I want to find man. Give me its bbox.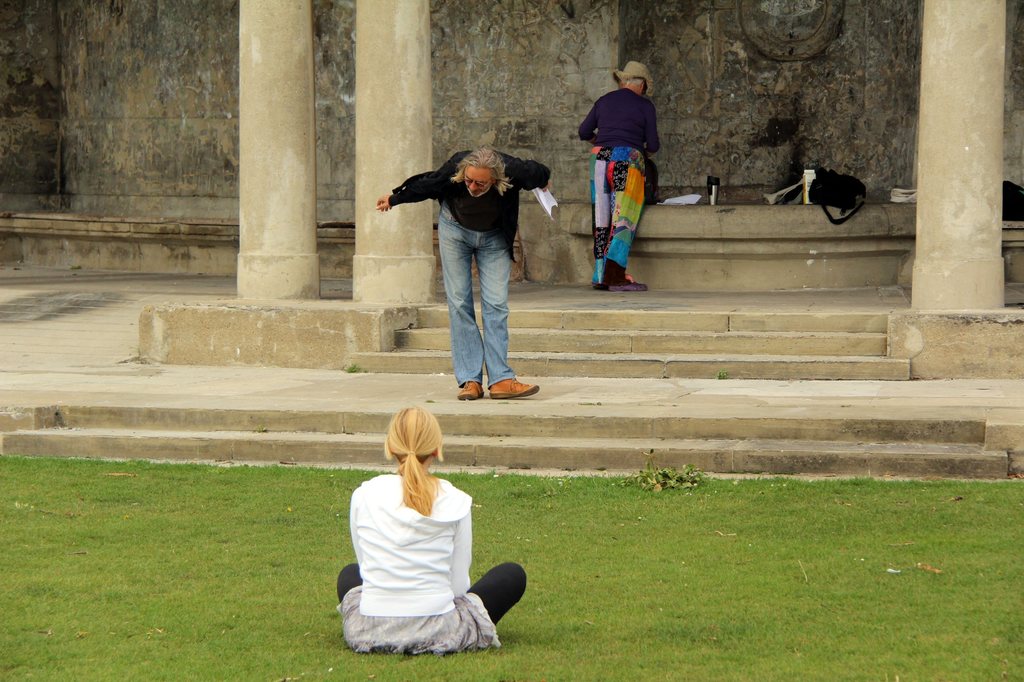
crop(577, 58, 661, 293).
